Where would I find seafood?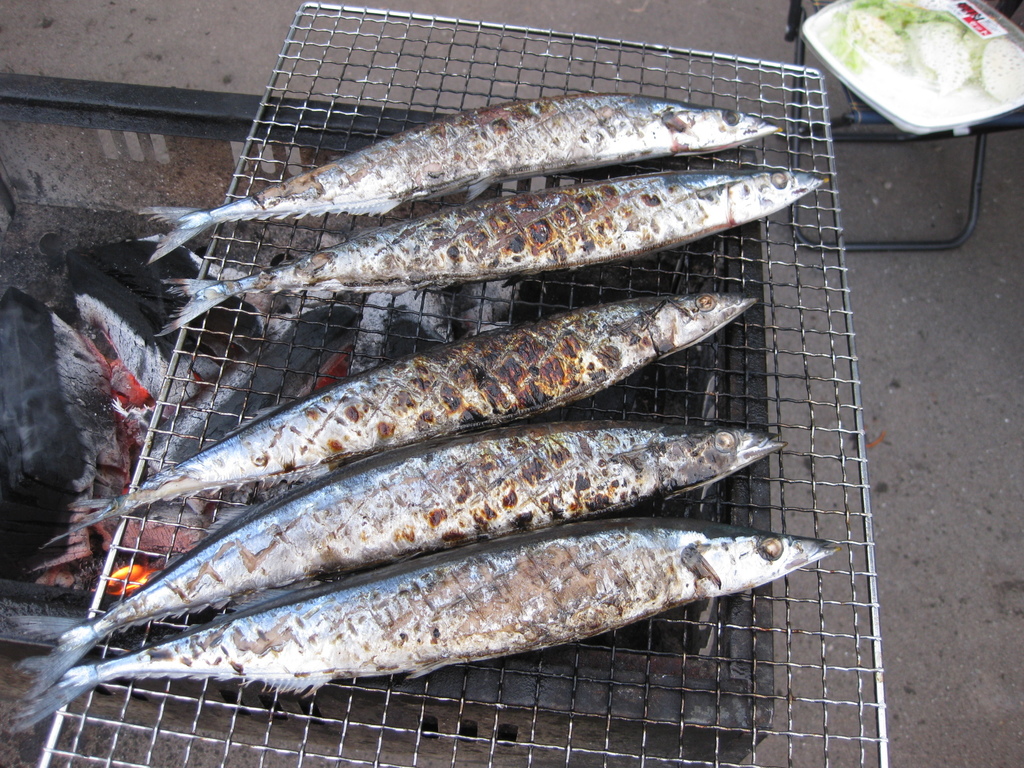
At rect(39, 289, 757, 544).
